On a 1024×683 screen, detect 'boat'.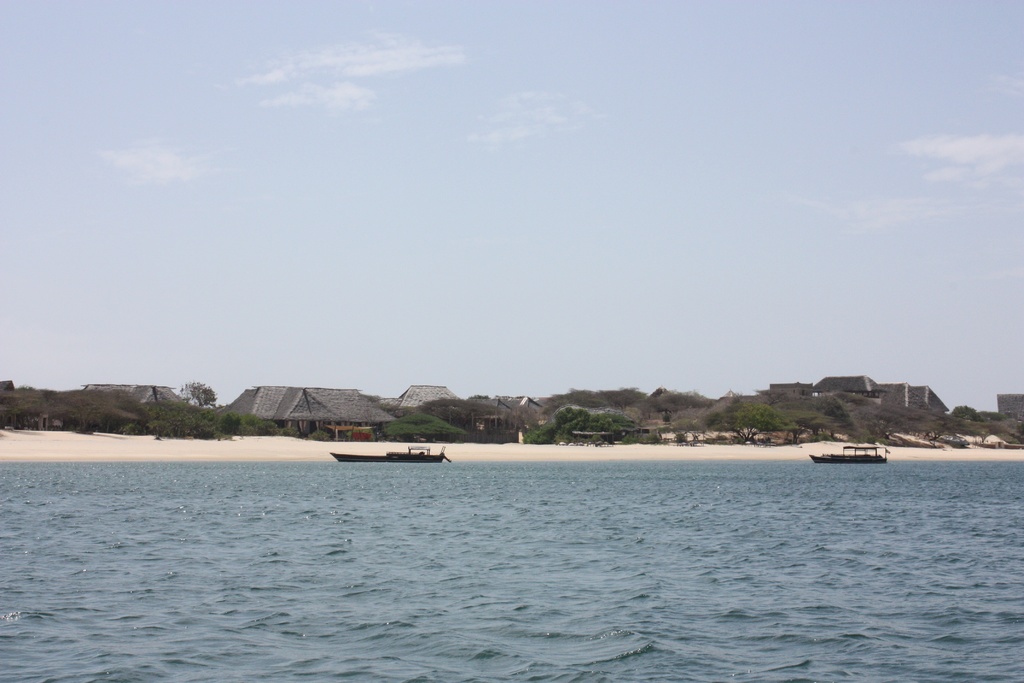
locate(330, 446, 454, 463).
